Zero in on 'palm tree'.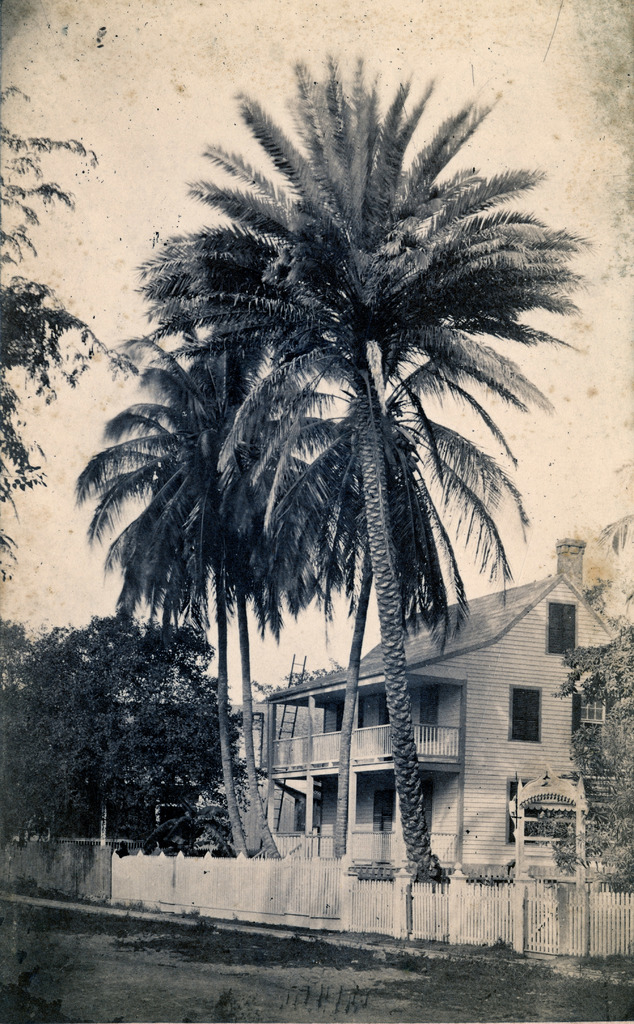
Zeroed in: box=[210, 335, 431, 831].
